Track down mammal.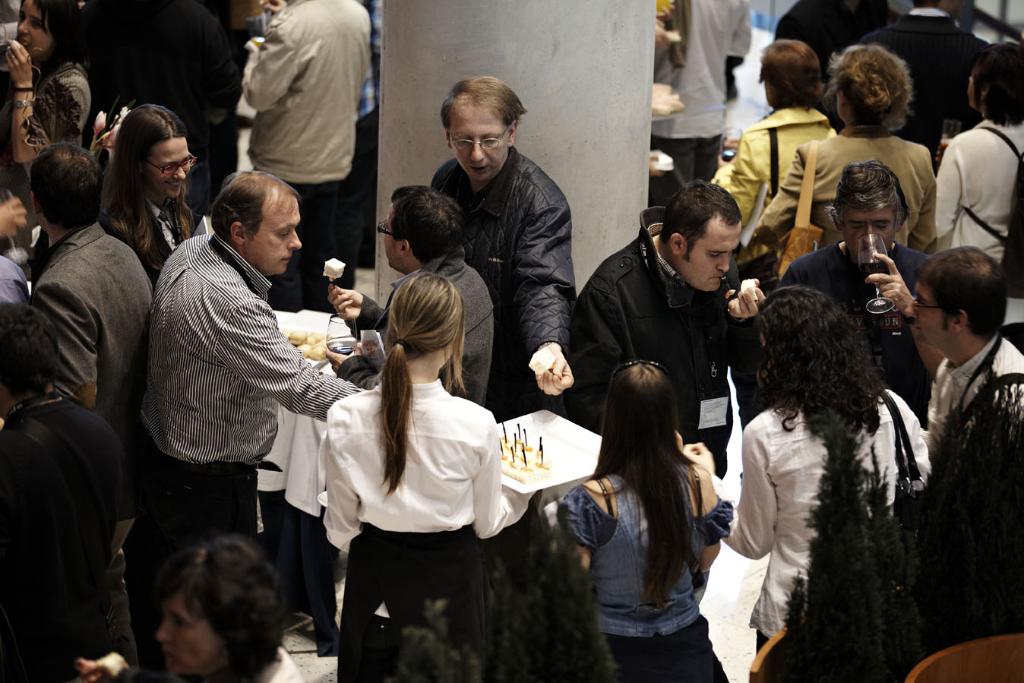
Tracked to 719:283:932:654.
